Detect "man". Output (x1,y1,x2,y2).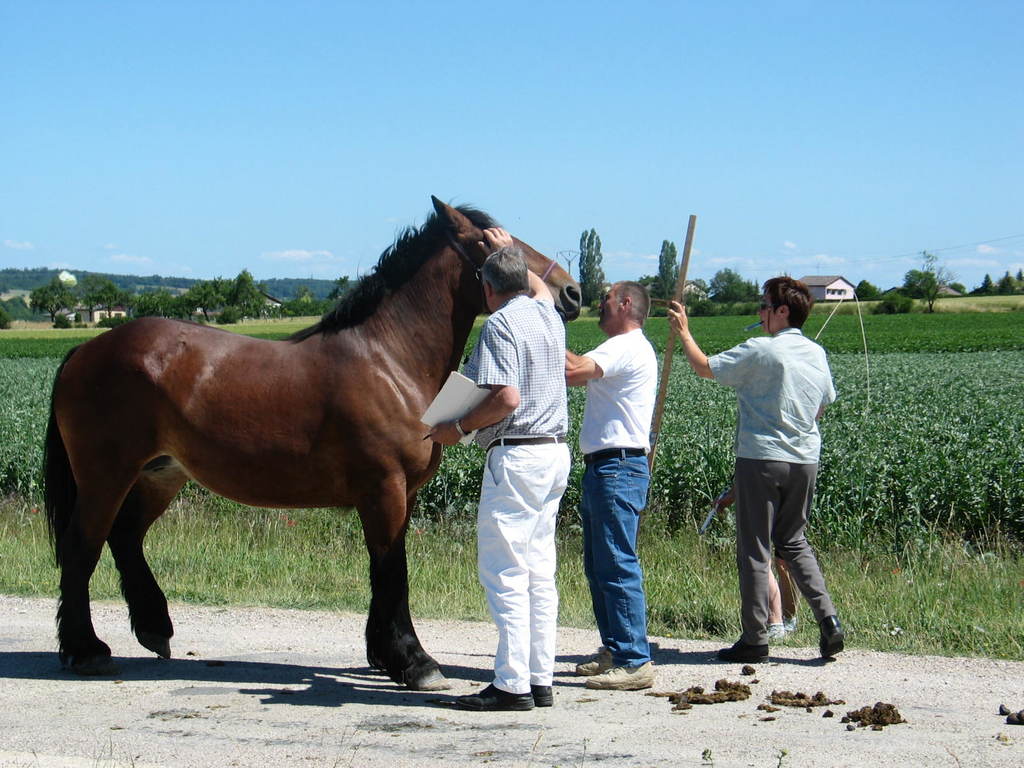
(560,276,657,691).
